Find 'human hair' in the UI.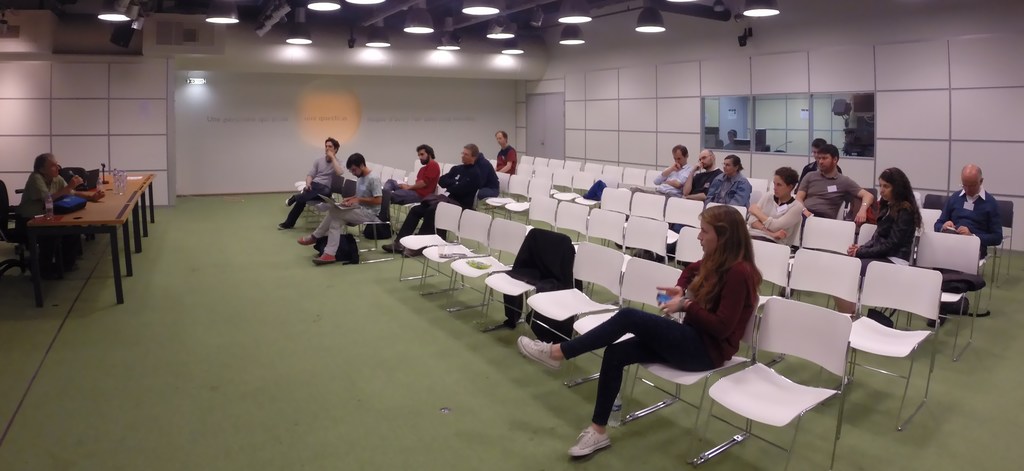
UI element at (344, 154, 365, 169).
